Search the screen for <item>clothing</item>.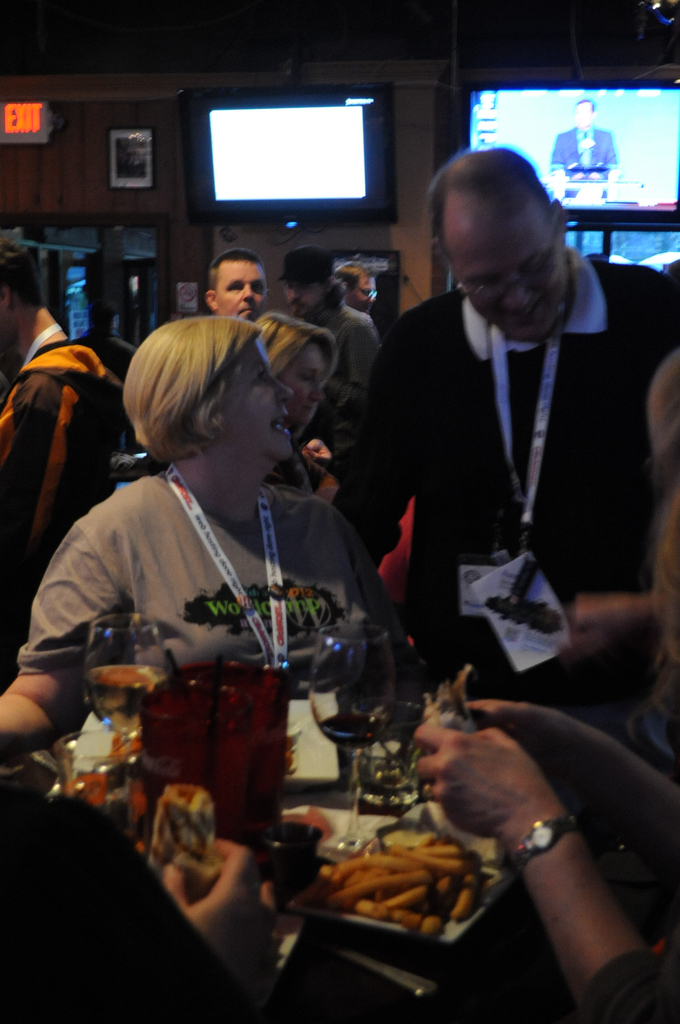
Found at [x1=0, y1=483, x2=396, y2=715].
